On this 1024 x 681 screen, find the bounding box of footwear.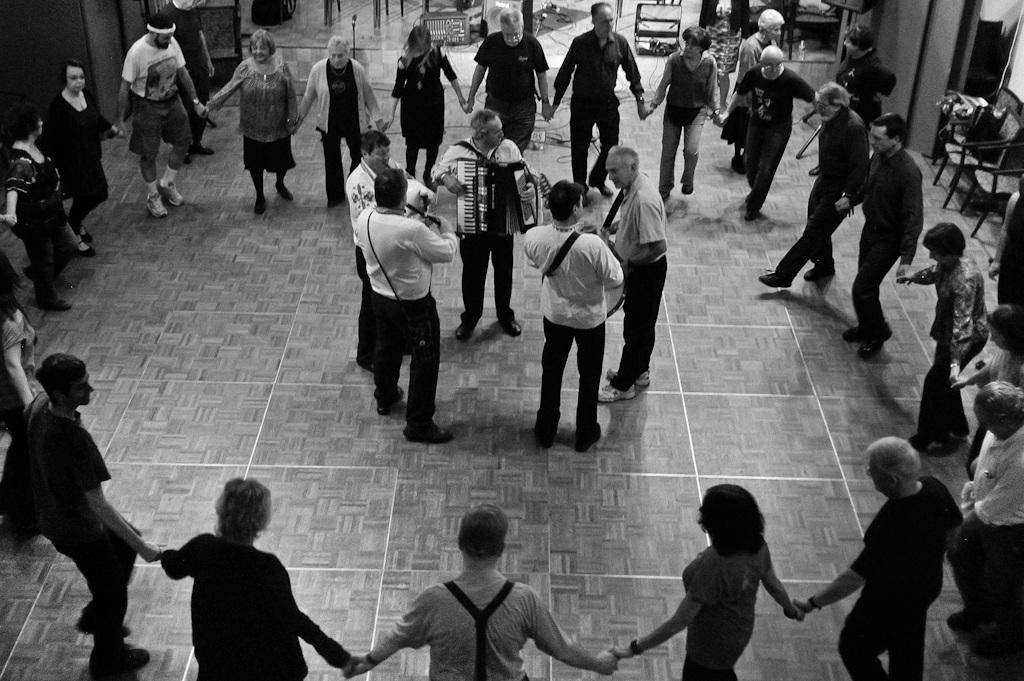
Bounding box: region(80, 601, 98, 630).
